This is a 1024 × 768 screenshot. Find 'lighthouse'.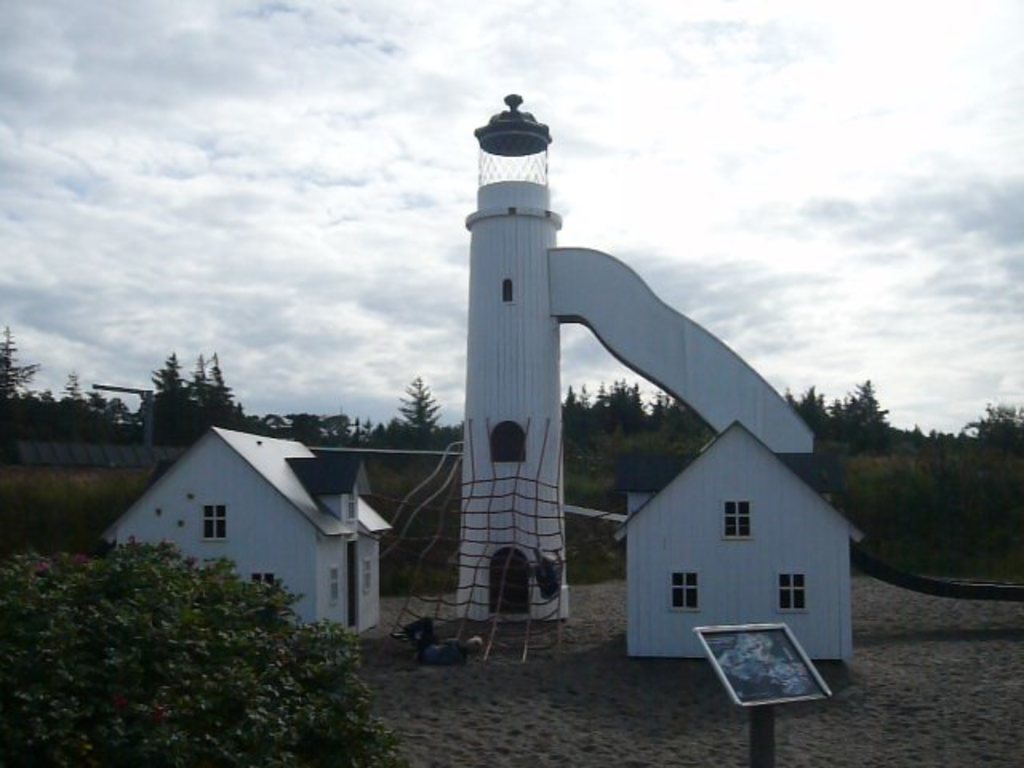
Bounding box: [403,77,810,698].
